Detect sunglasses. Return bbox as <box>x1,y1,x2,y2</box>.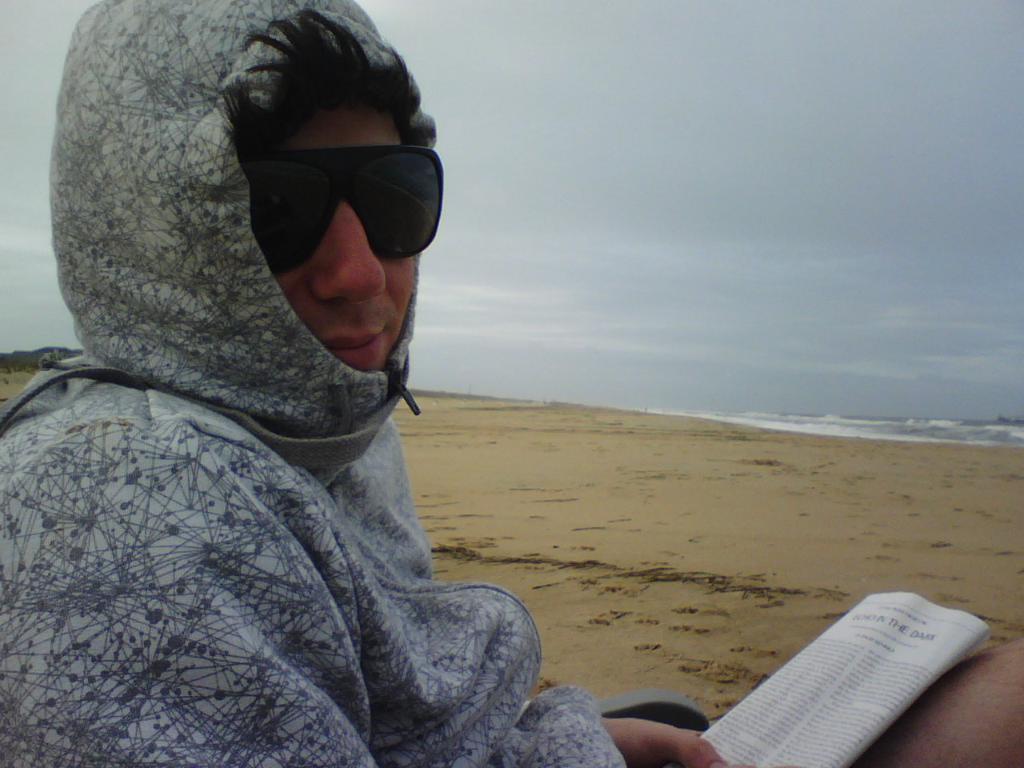
<box>242,147,452,286</box>.
